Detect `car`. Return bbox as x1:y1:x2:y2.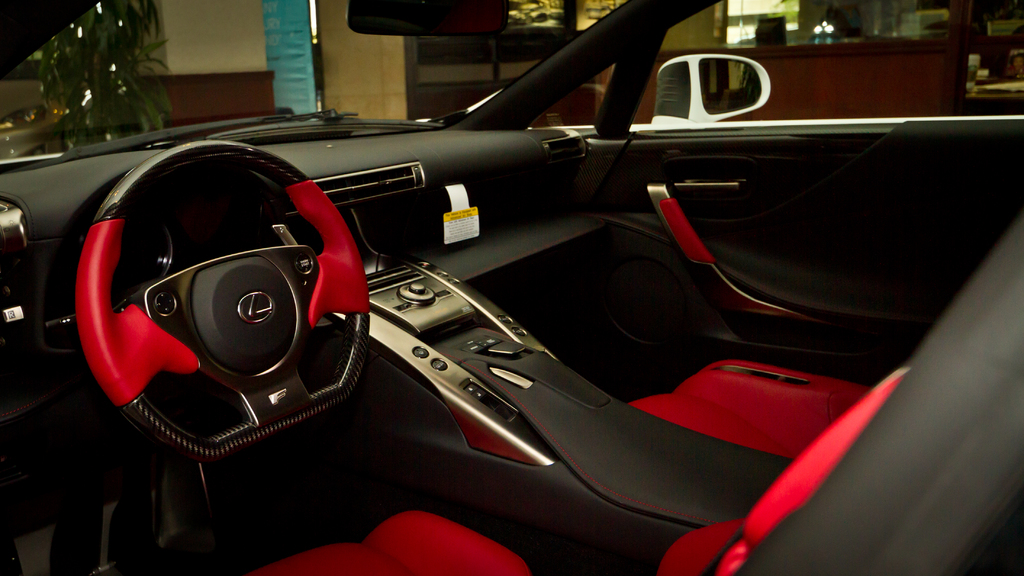
0:0:1023:575.
